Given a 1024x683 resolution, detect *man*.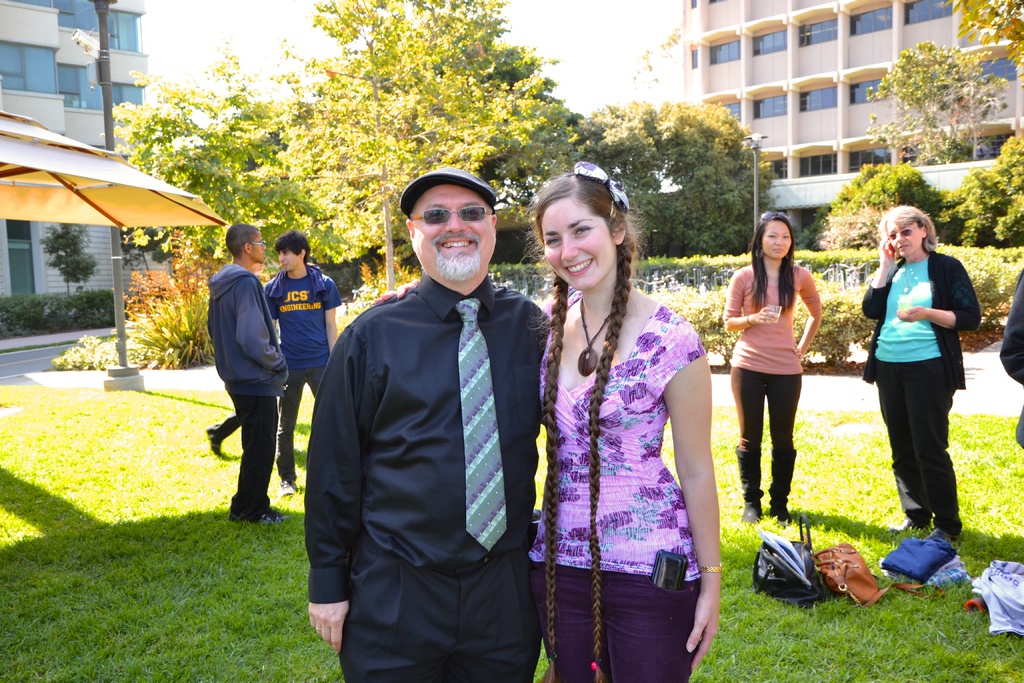
bbox(210, 228, 286, 527).
